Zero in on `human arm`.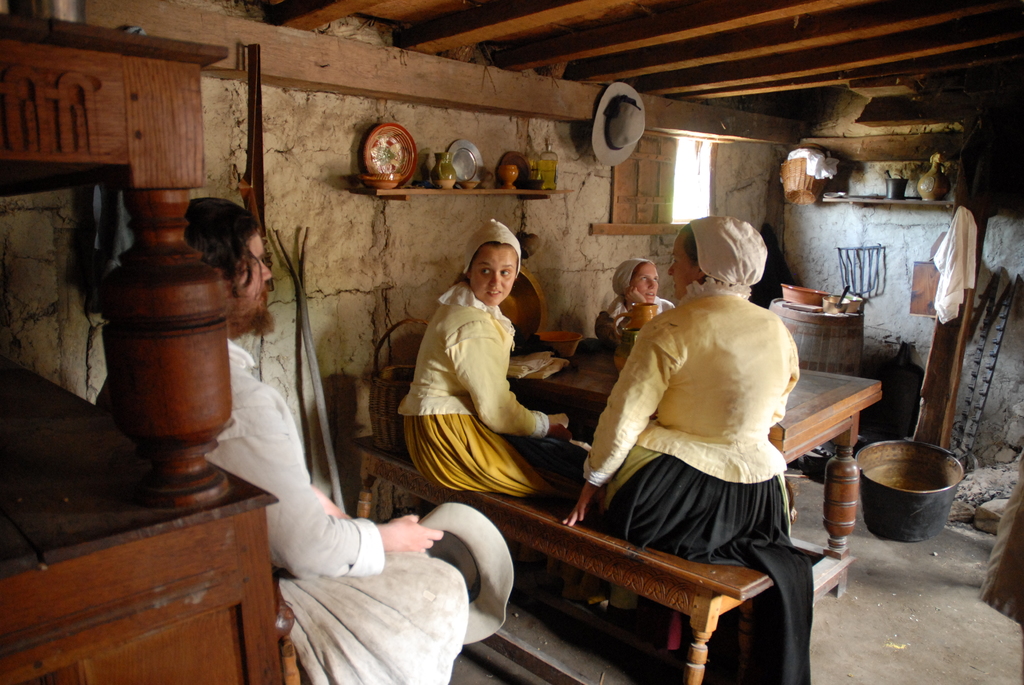
Zeroed in: locate(572, 326, 675, 533).
